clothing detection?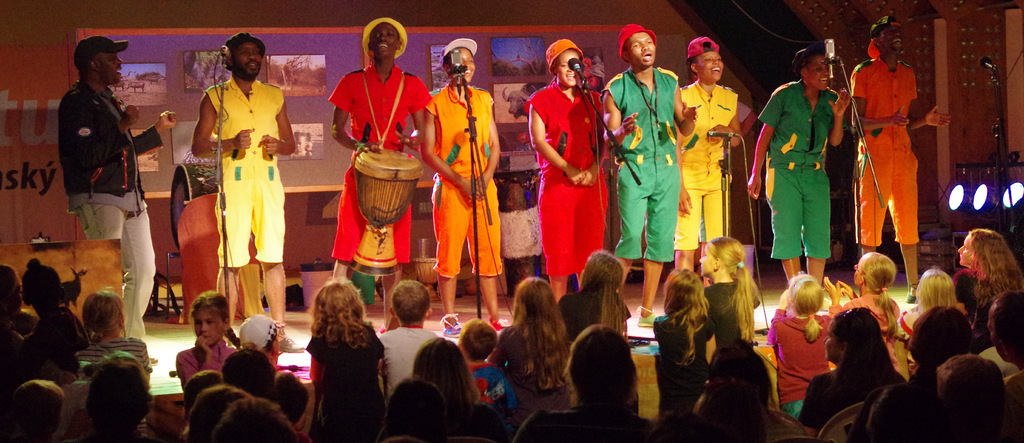
rect(683, 401, 787, 442)
